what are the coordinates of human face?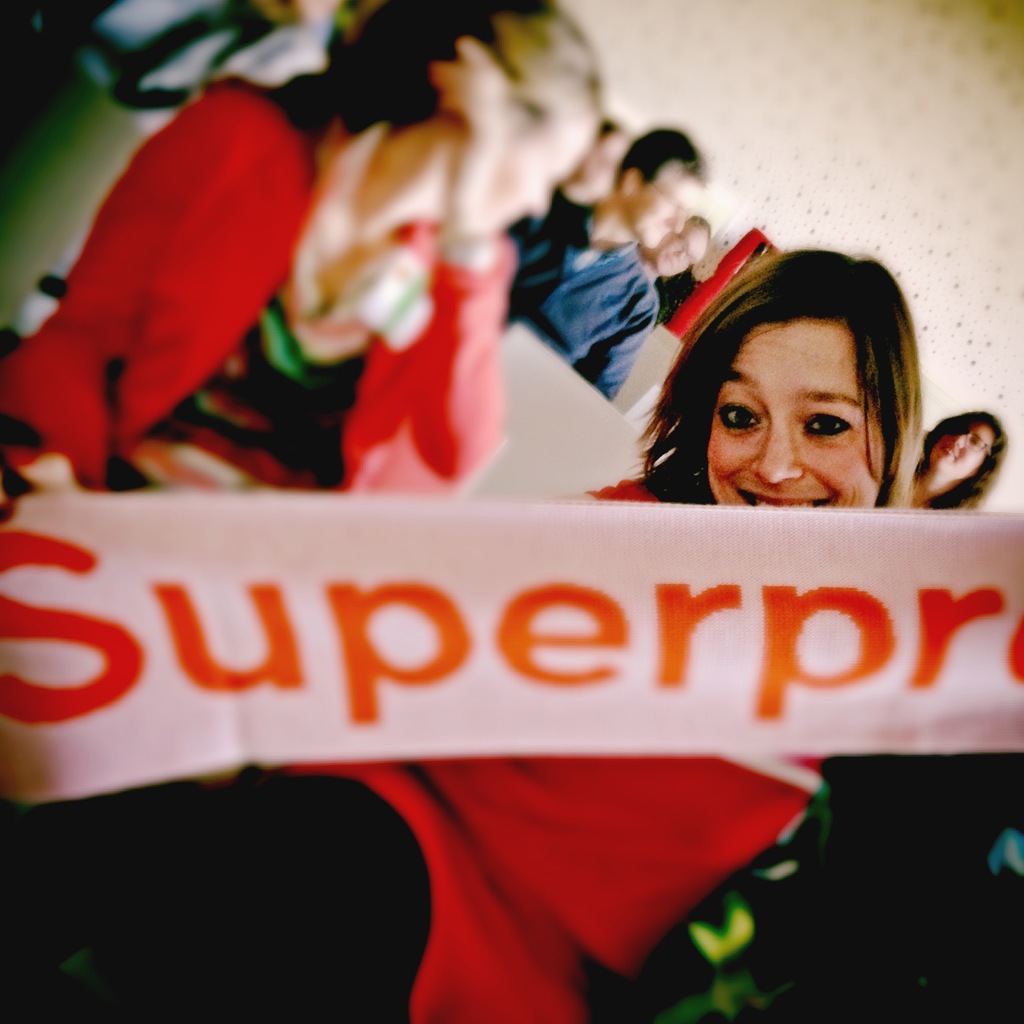
crop(655, 225, 709, 275).
